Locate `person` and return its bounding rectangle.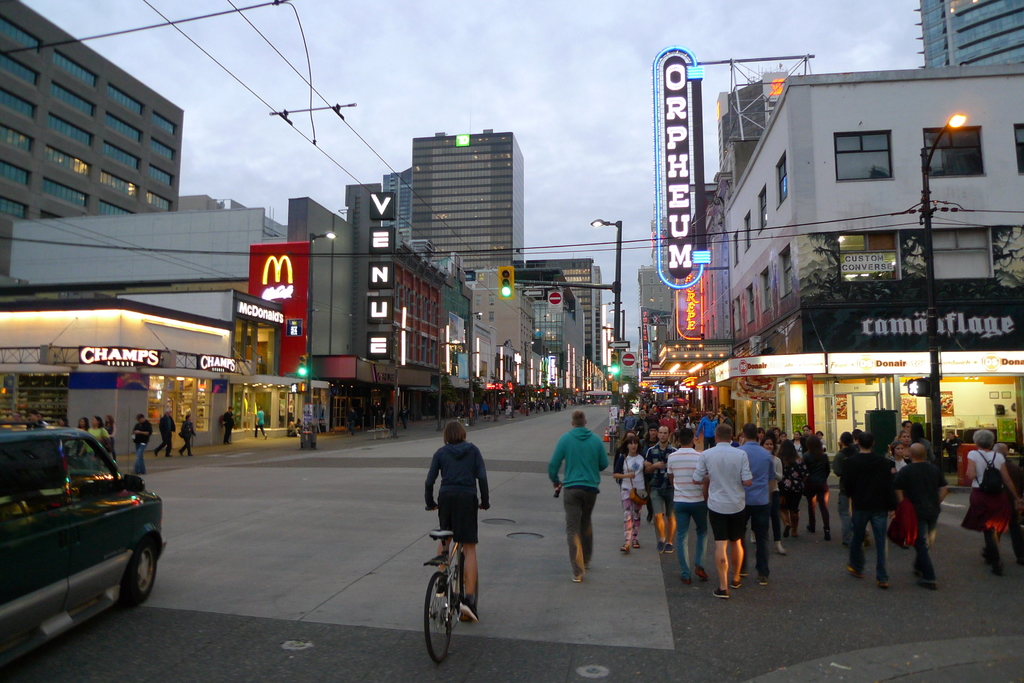
bbox(424, 421, 491, 626).
